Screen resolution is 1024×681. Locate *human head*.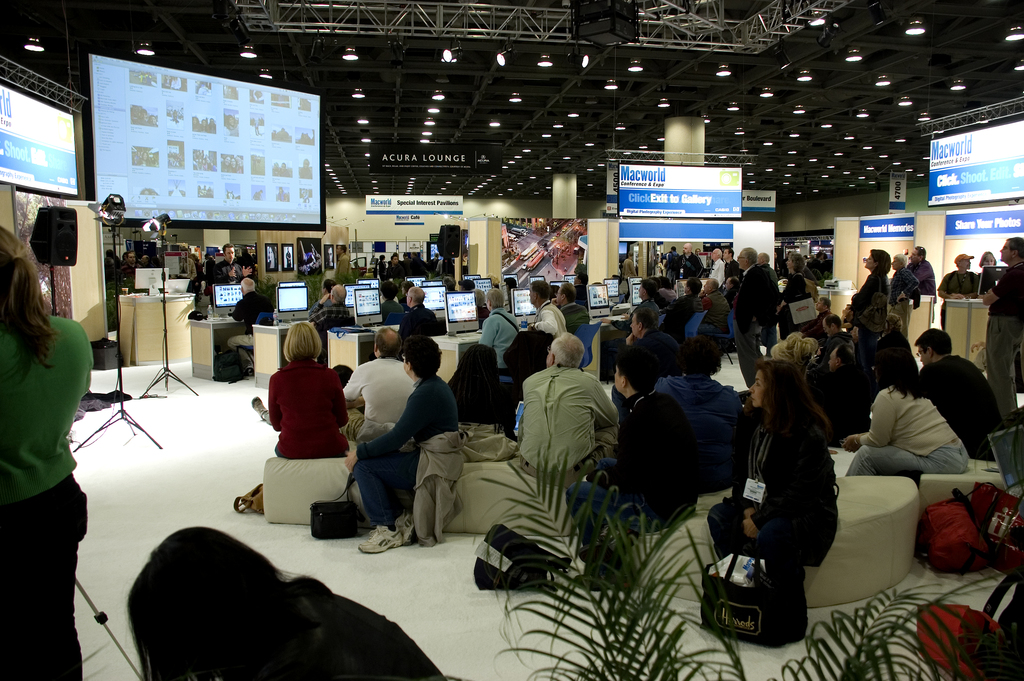
[left=406, top=288, right=430, bottom=304].
